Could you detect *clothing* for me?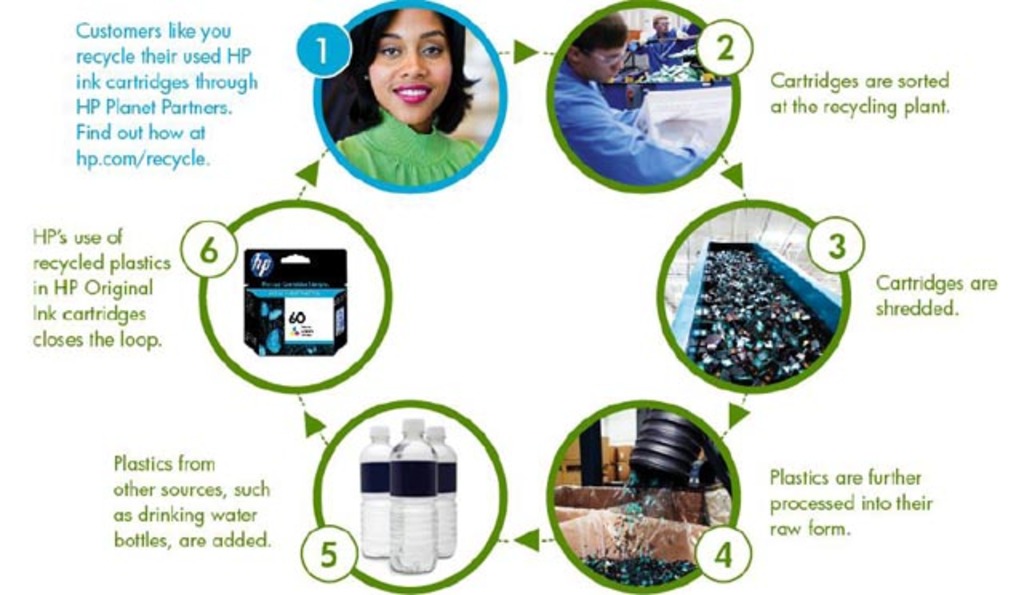
Detection result: detection(342, 104, 477, 186).
